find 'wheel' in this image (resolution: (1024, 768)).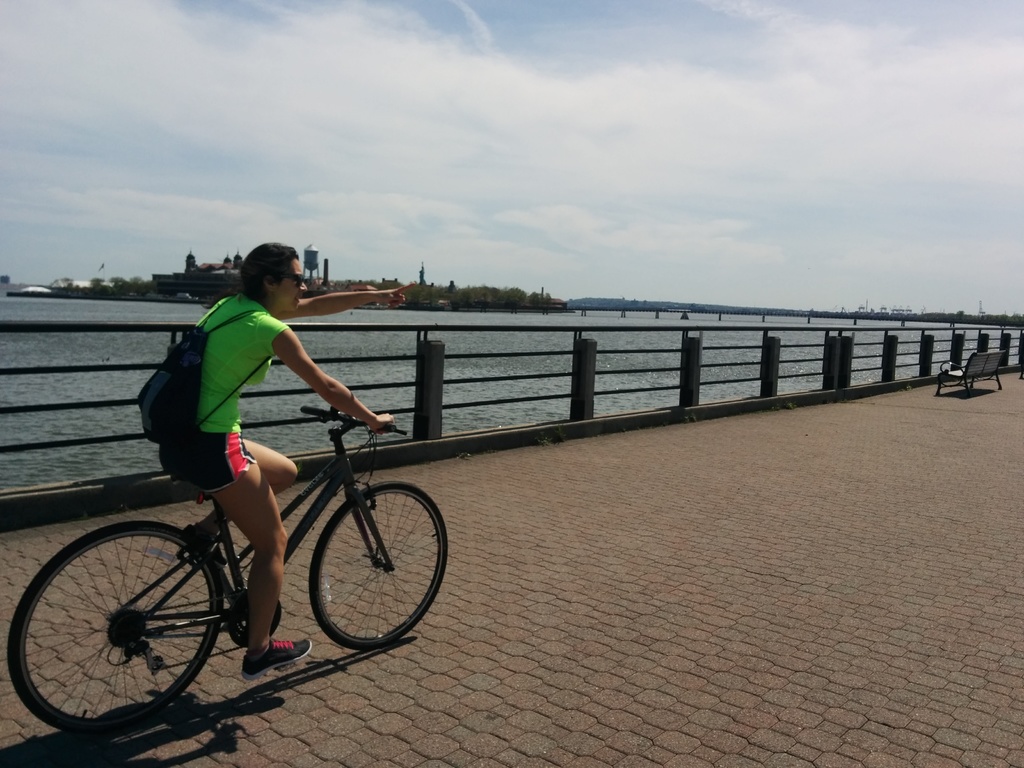
[8,523,225,739].
